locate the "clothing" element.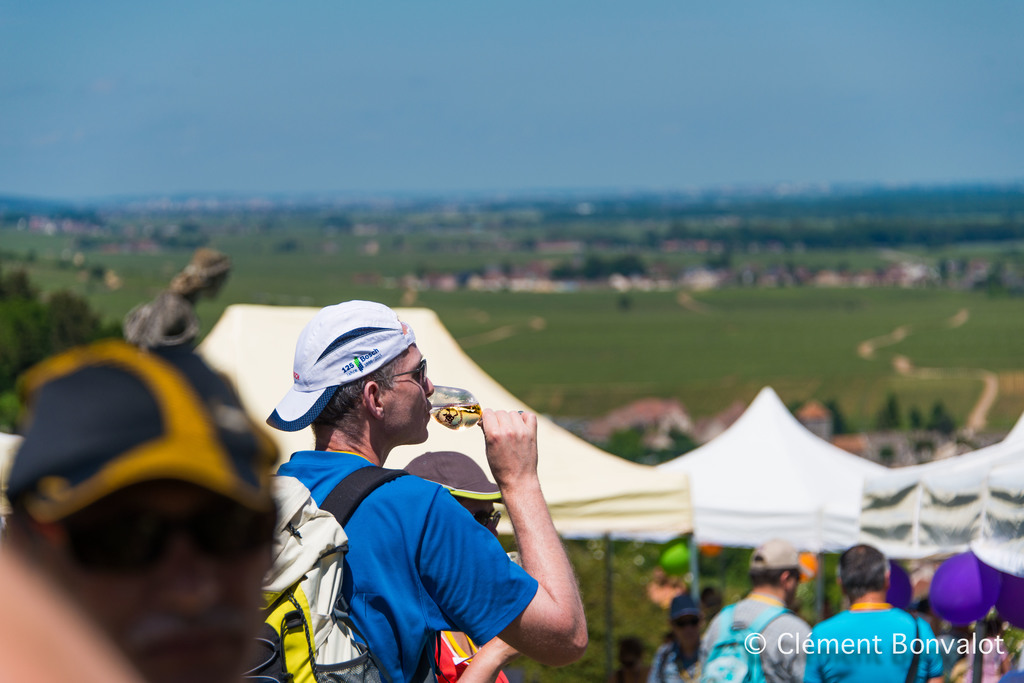
Element bbox: region(777, 587, 953, 682).
